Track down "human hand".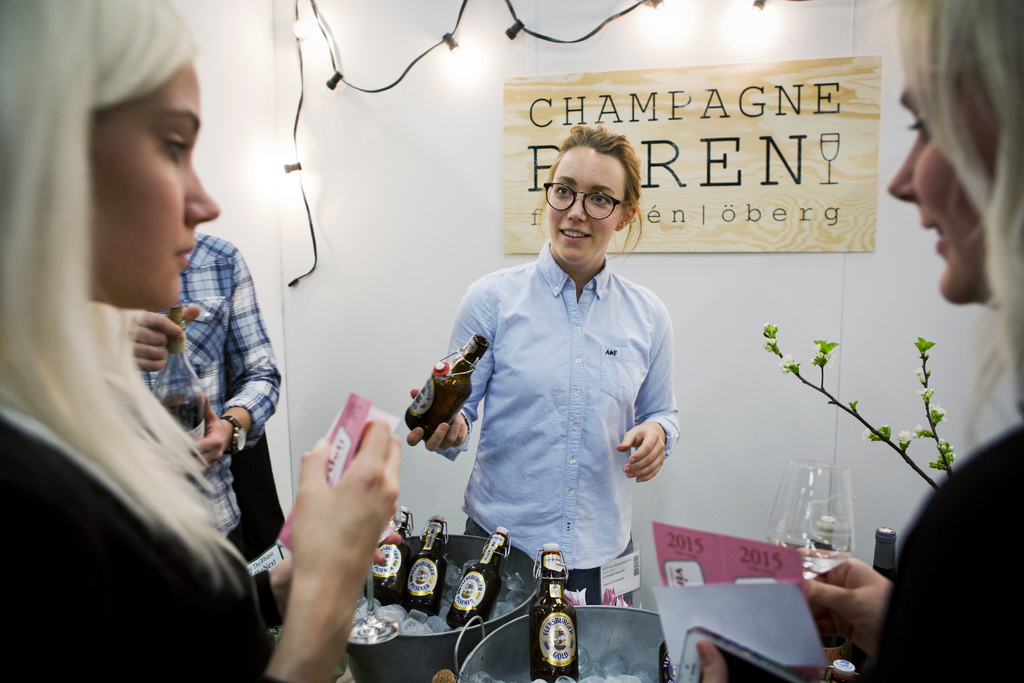
Tracked to region(404, 388, 468, 456).
